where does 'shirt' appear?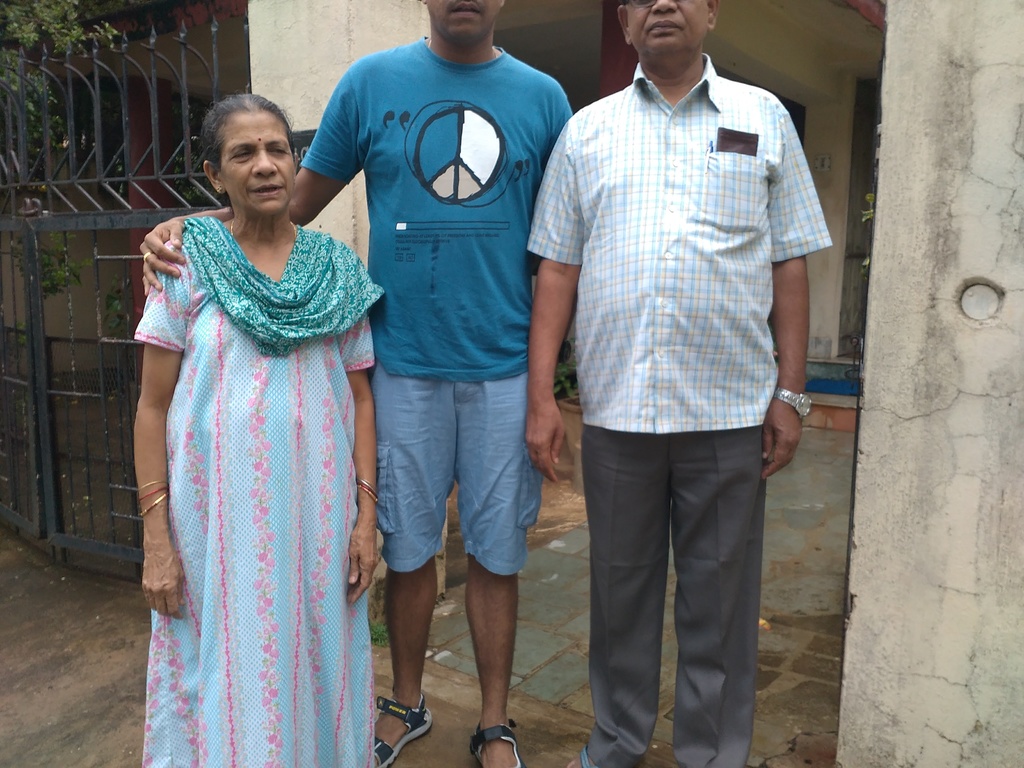
Appears at bbox=[534, 24, 822, 470].
